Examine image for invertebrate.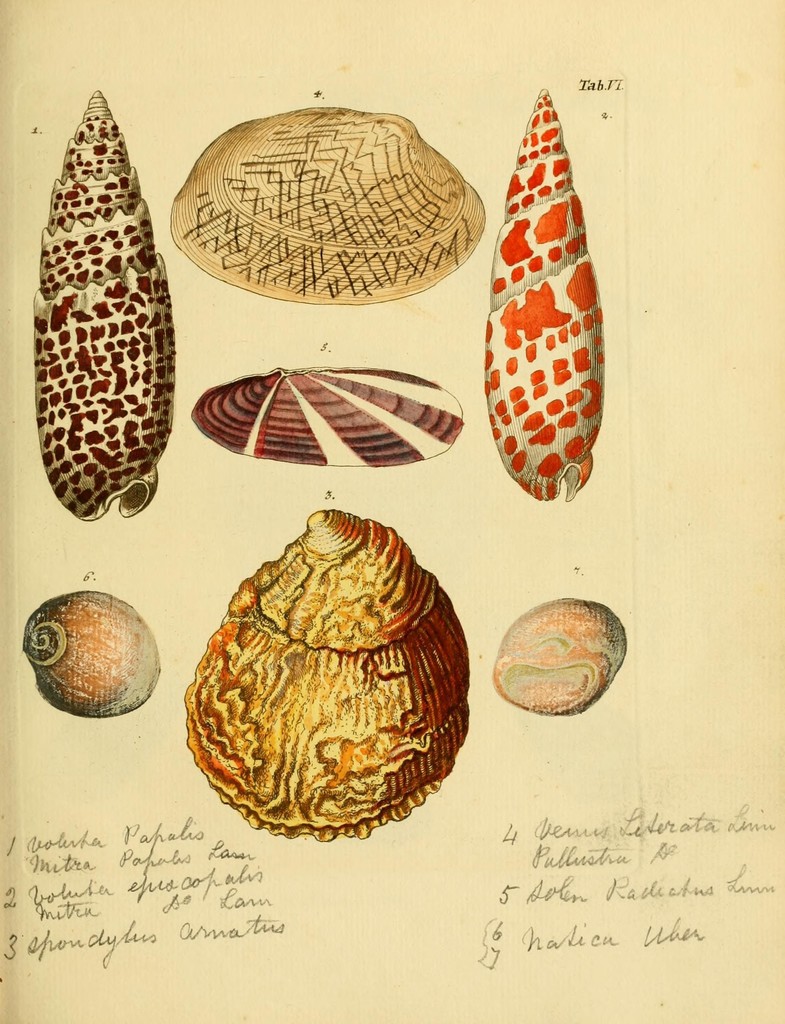
Examination result: [17, 589, 159, 720].
